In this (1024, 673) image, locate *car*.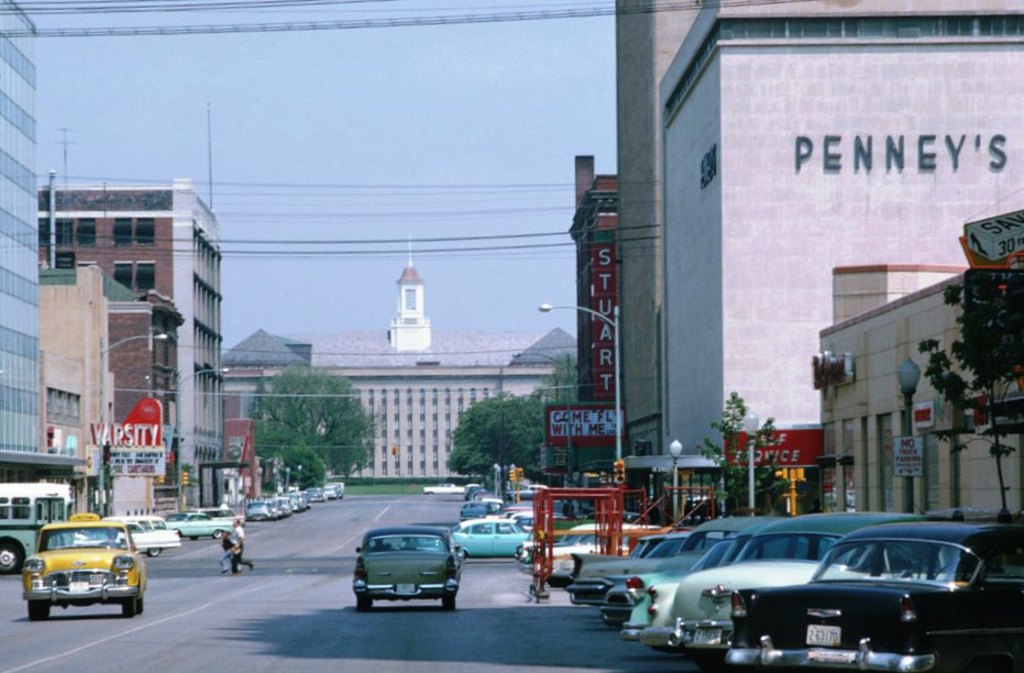
Bounding box: {"x1": 640, "y1": 512, "x2": 910, "y2": 659}.
